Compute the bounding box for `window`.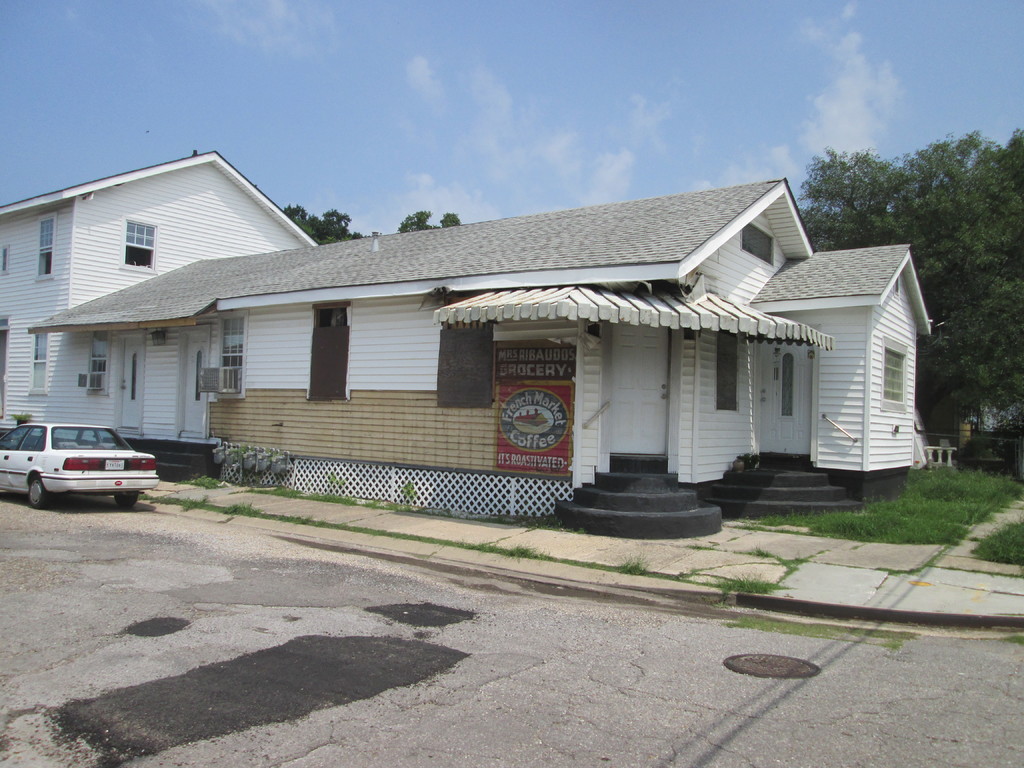
(left=719, top=335, right=745, bottom=412).
